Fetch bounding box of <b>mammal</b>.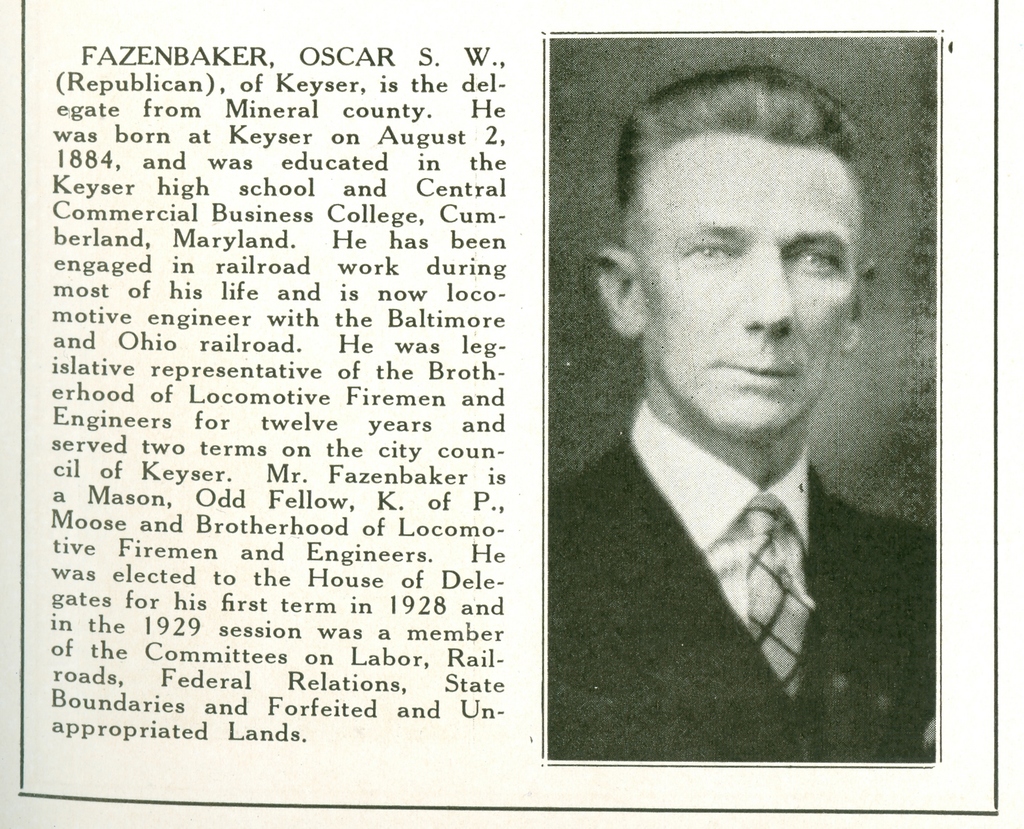
Bbox: 555, 74, 936, 778.
